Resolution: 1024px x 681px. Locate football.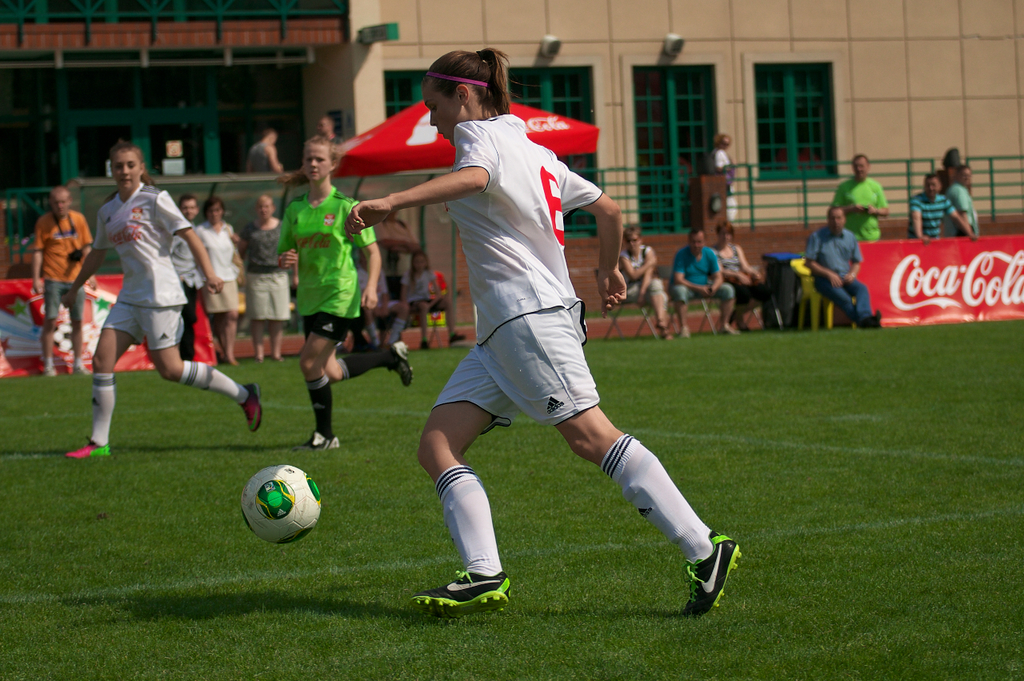
pyautogui.locateOnScreen(235, 467, 322, 545).
